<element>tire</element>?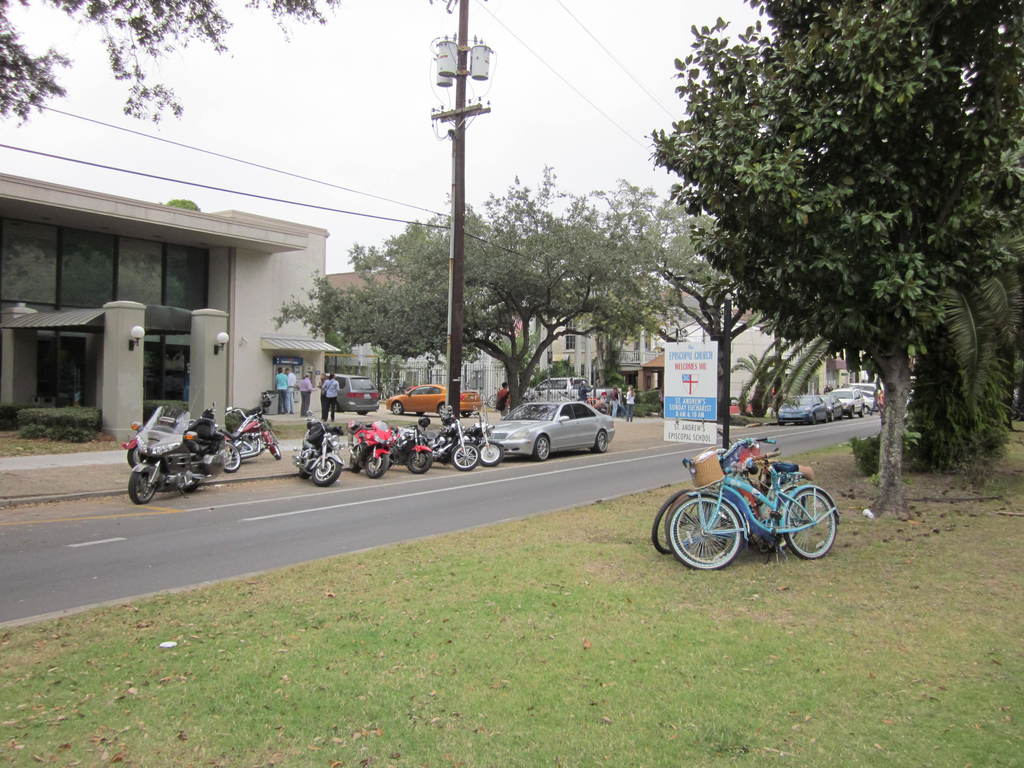
Rect(269, 431, 282, 462)
